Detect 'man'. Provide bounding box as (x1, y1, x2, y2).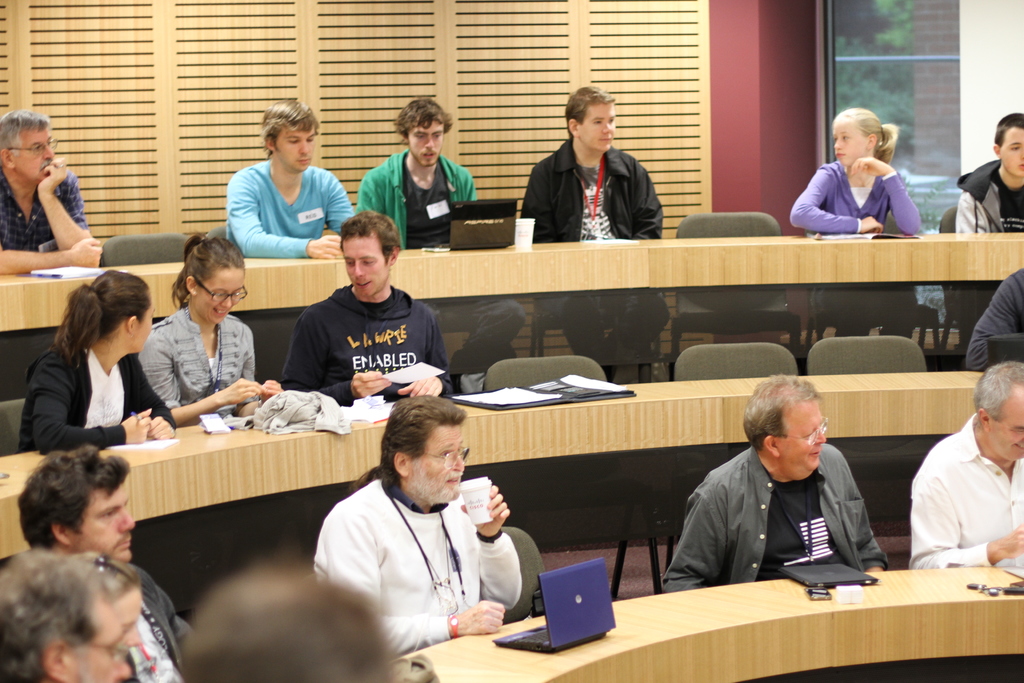
(661, 377, 881, 593).
